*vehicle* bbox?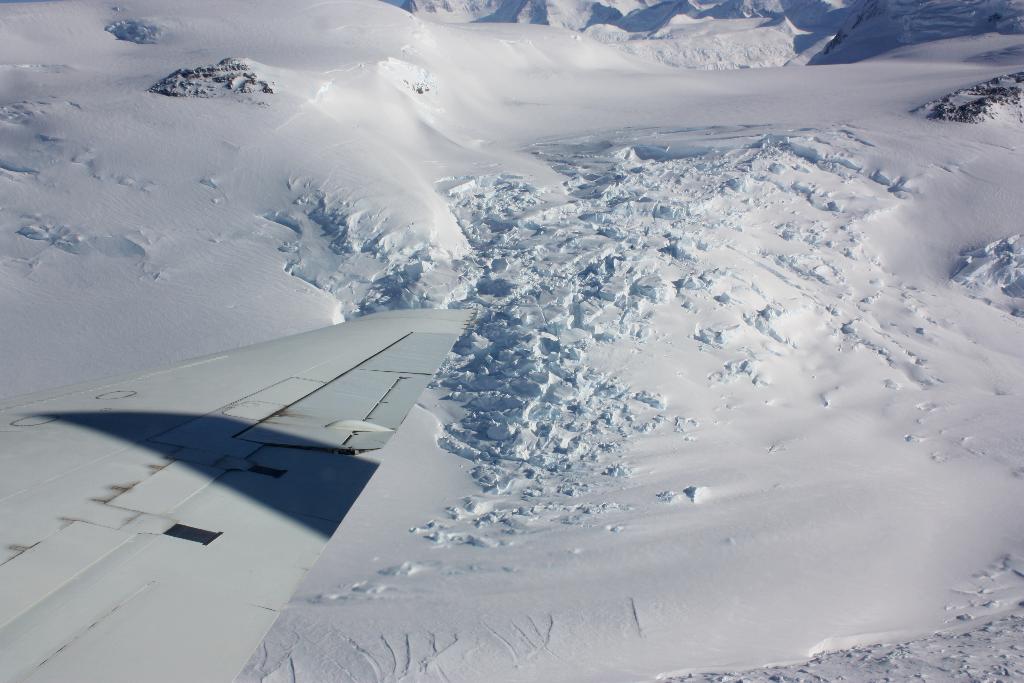
box=[0, 308, 479, 682]
